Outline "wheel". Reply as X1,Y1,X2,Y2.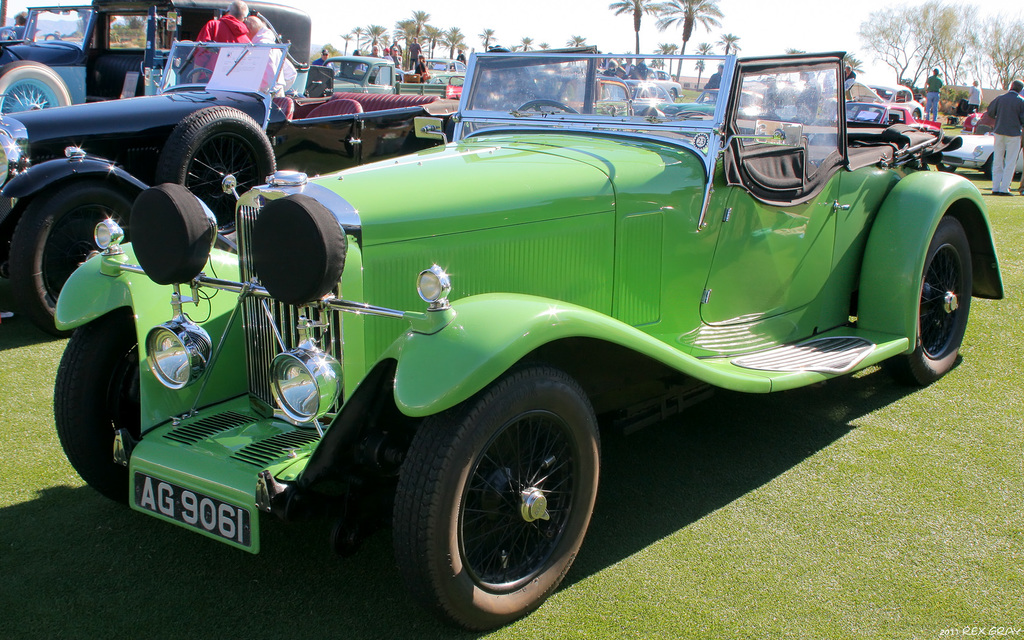
398,383,605,607.
